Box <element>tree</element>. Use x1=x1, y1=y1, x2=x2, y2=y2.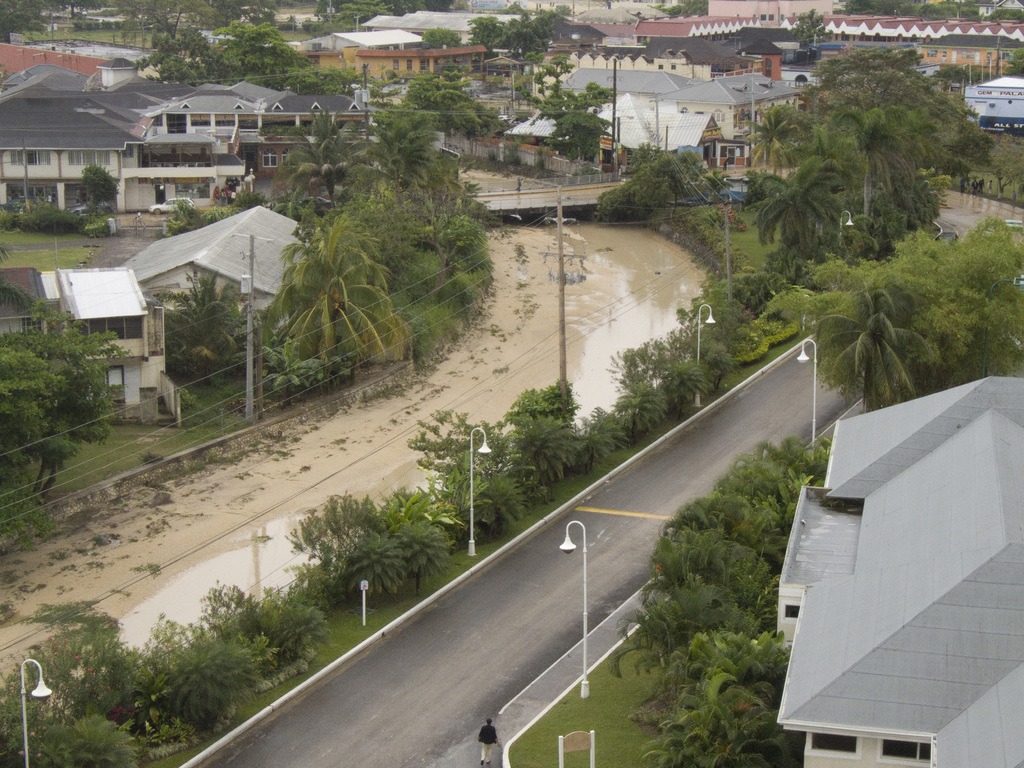
x1=607, y1=577, x2=733, y2=676.
